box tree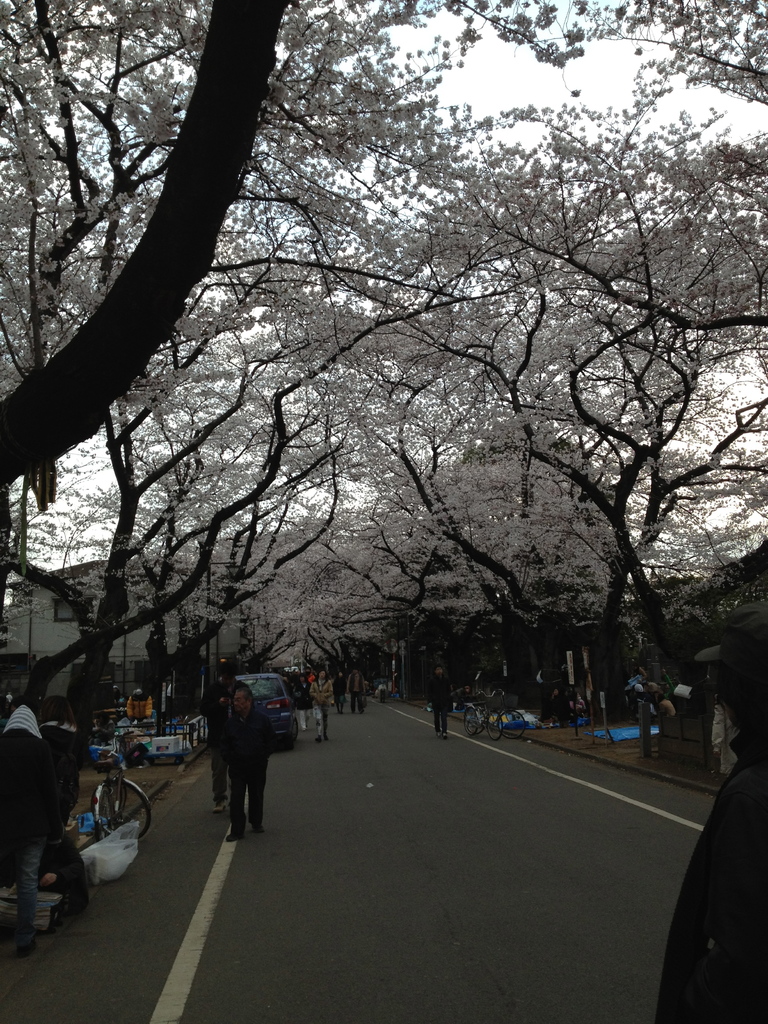
pyautogui.locateOnScreen(0, 0, 287, 485)
